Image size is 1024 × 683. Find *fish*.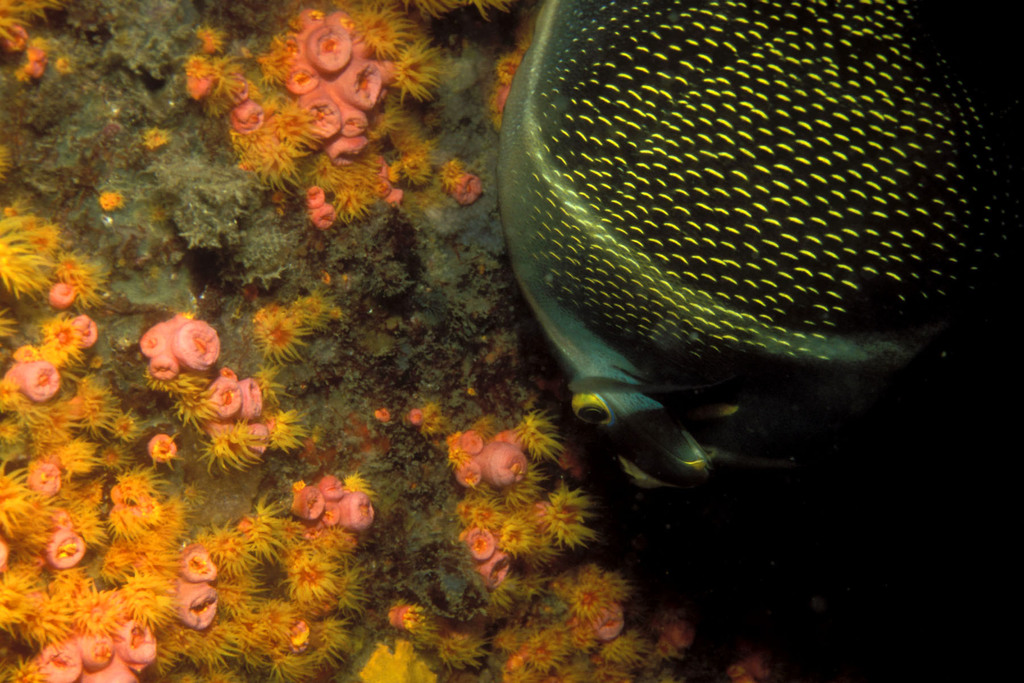
[502, 0, 1023, 498].
